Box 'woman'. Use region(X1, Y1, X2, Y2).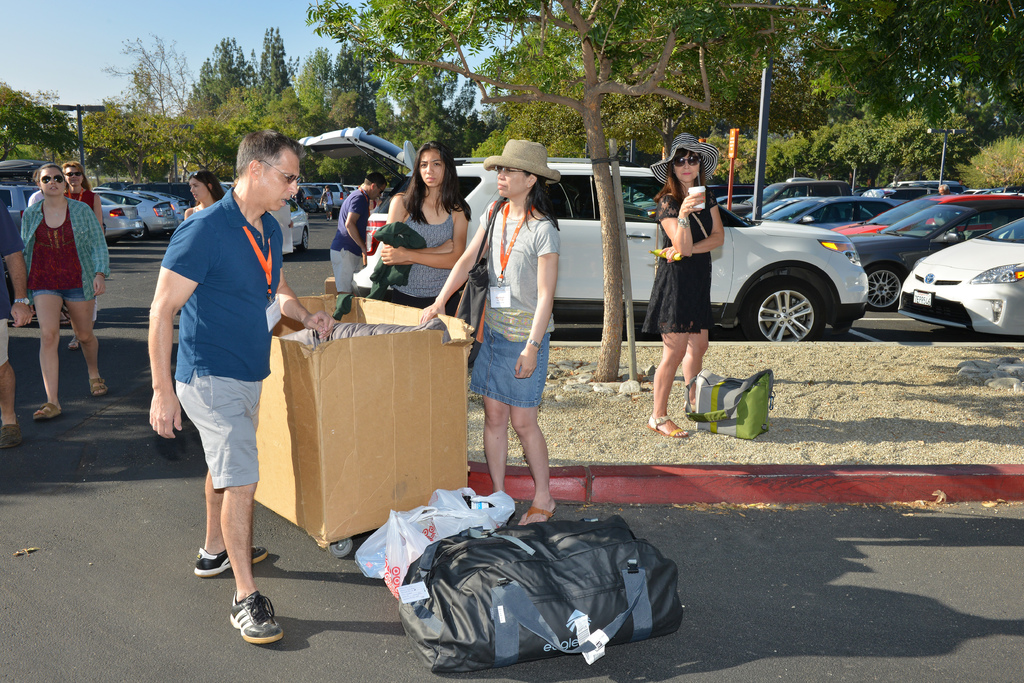
region(65, 160, 101, 225).
